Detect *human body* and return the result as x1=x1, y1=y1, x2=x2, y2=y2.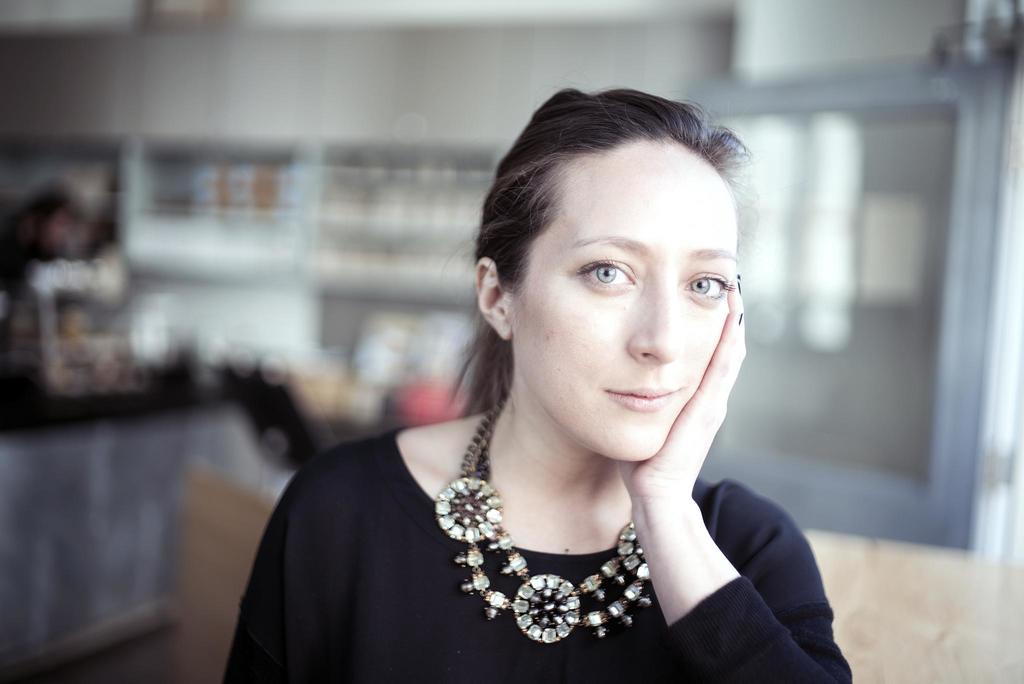
x1=266, y1=96, x2=872, y2=683.
